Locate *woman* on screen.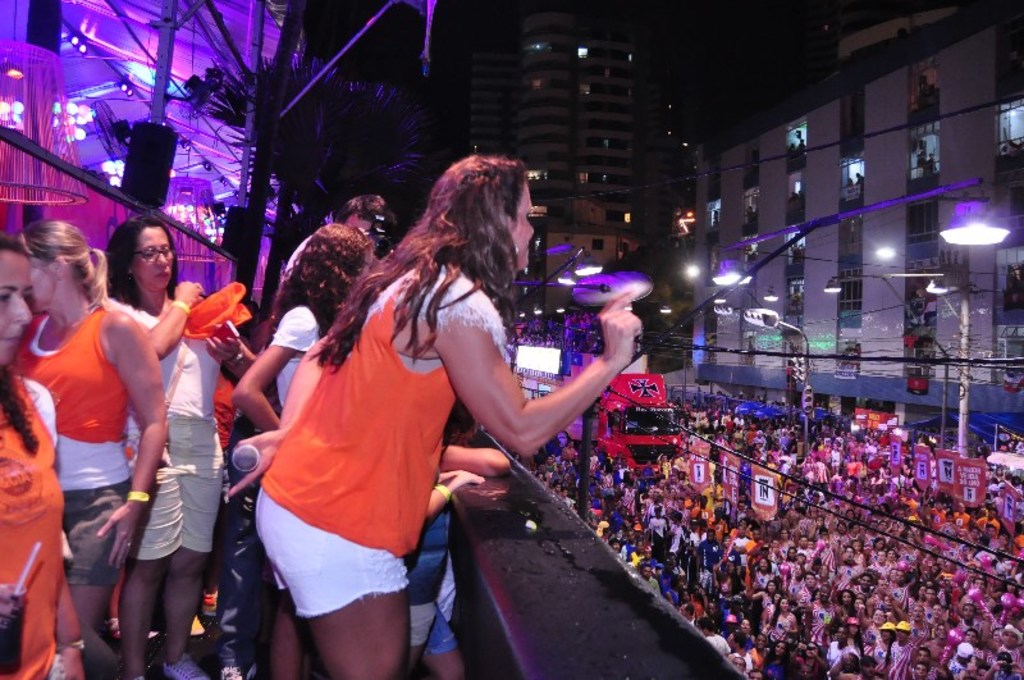
On screen at 225 155 641 679.
